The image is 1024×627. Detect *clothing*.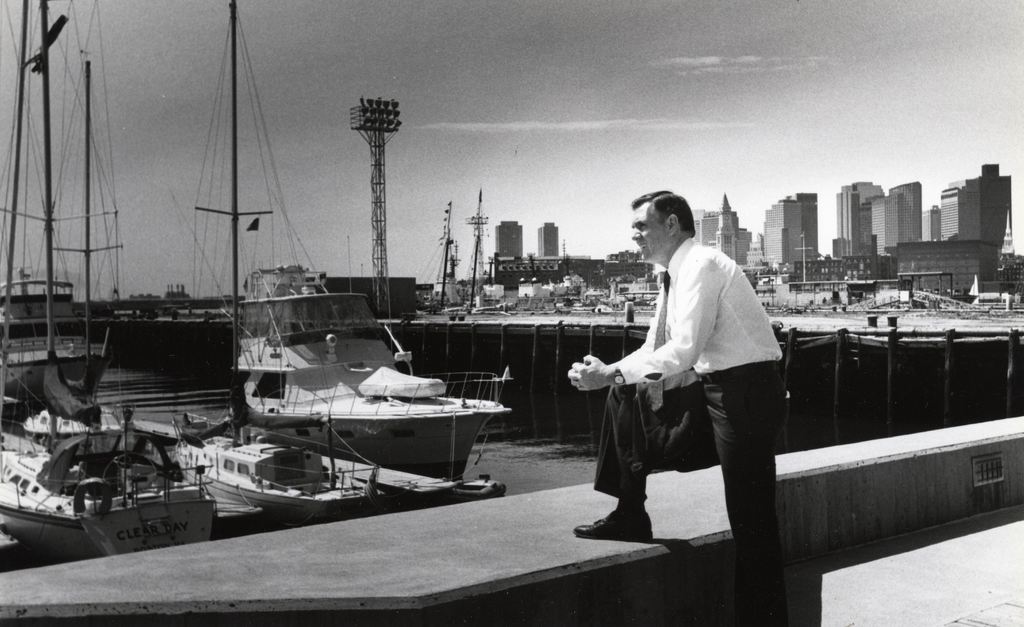
Detection: crop(579, 198, 797, 544).
